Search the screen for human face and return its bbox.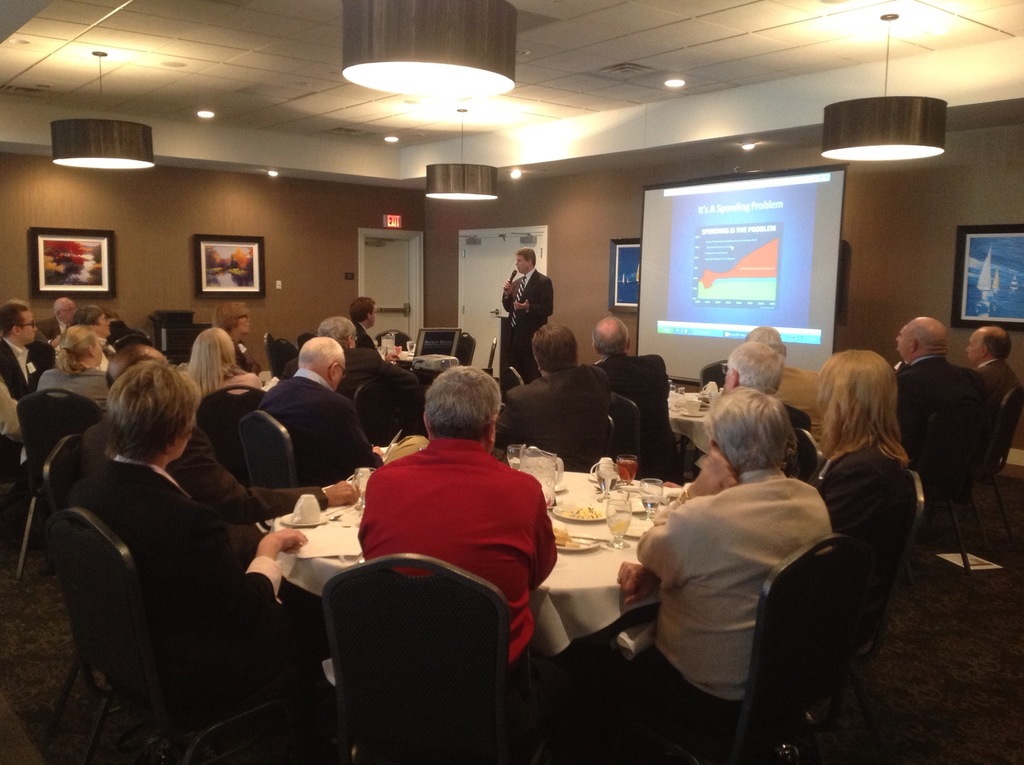
Found: 19:313:36:342.
